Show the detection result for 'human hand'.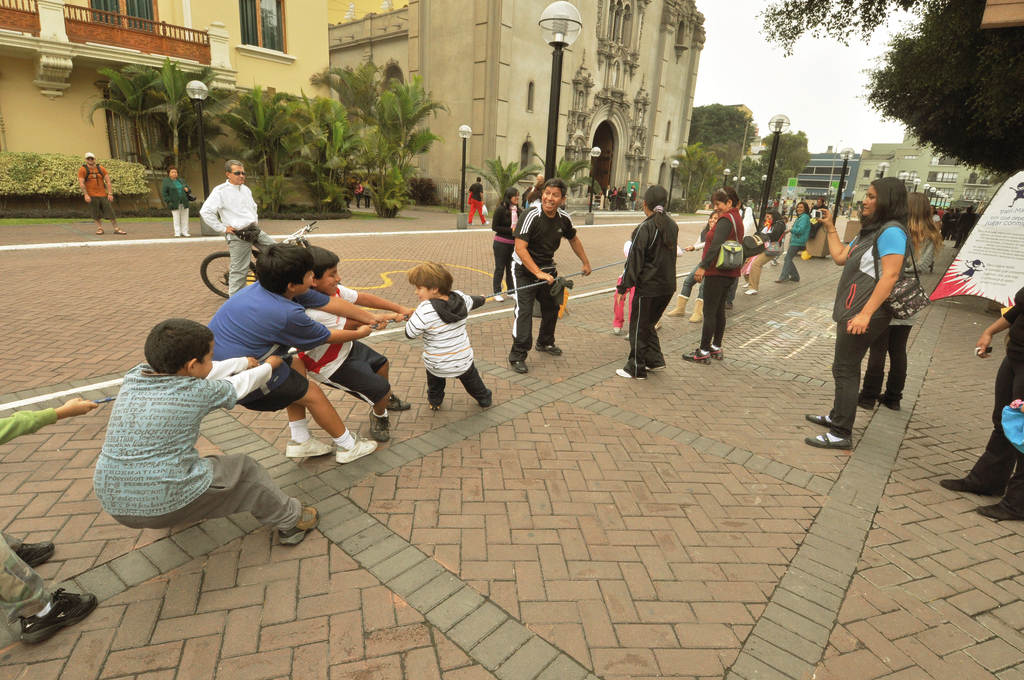
<region>1008, 397, 1023, 412</region>.
